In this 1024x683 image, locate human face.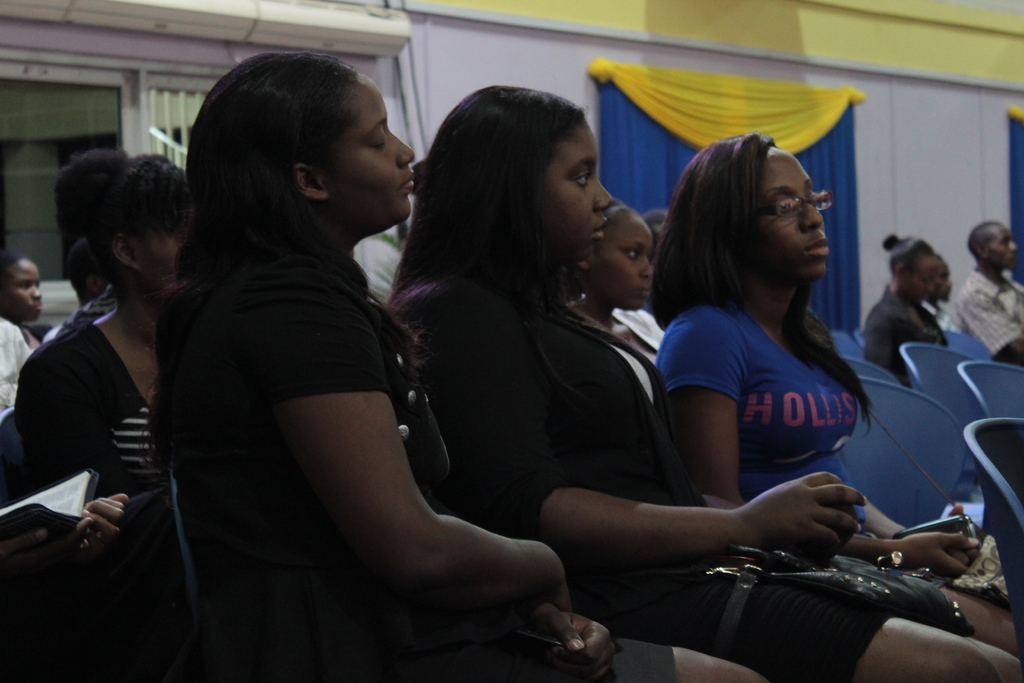
Bounding box: l=0, t=258, r=45, b=324.
